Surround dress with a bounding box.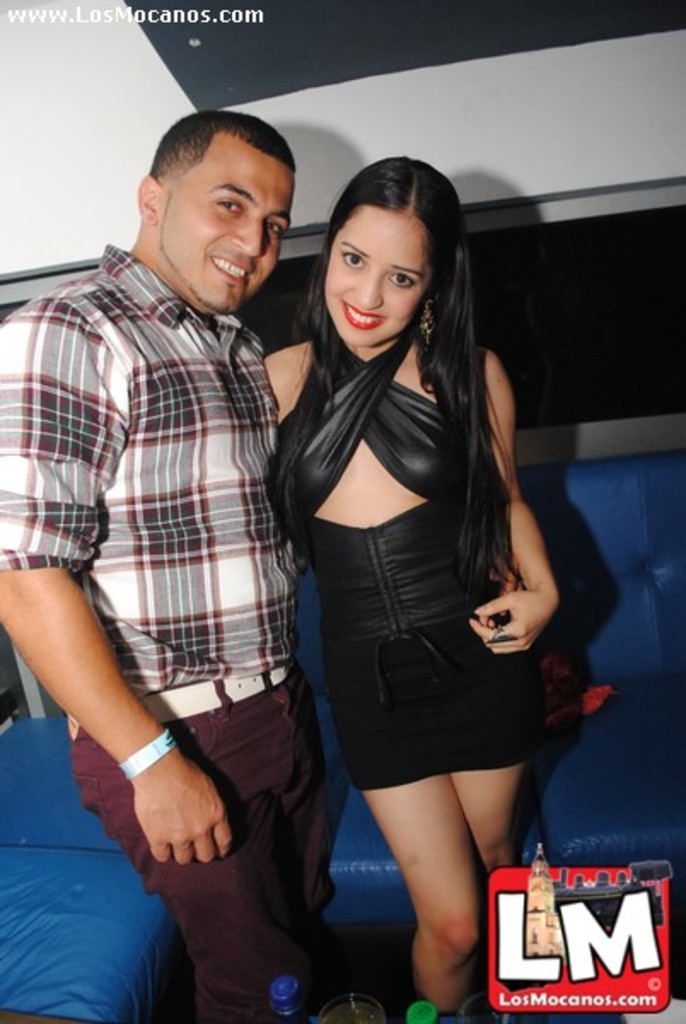
left=265, top=324, right=534, bottom=802.
